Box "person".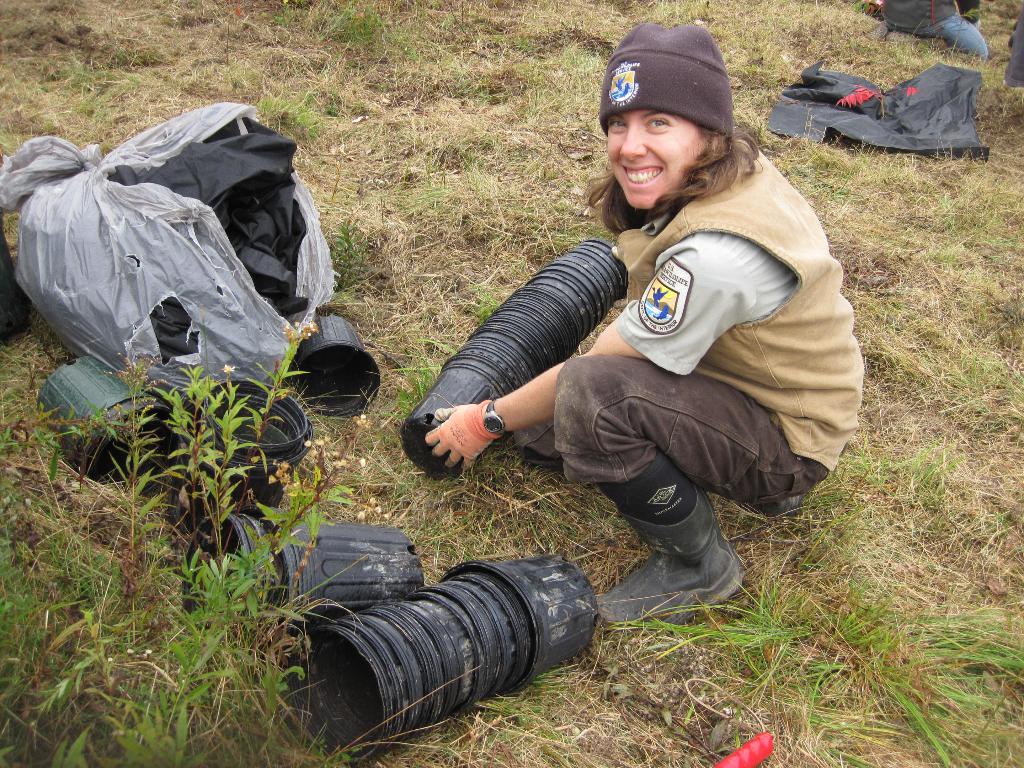
bbox=[426, 20, 866, 626].
